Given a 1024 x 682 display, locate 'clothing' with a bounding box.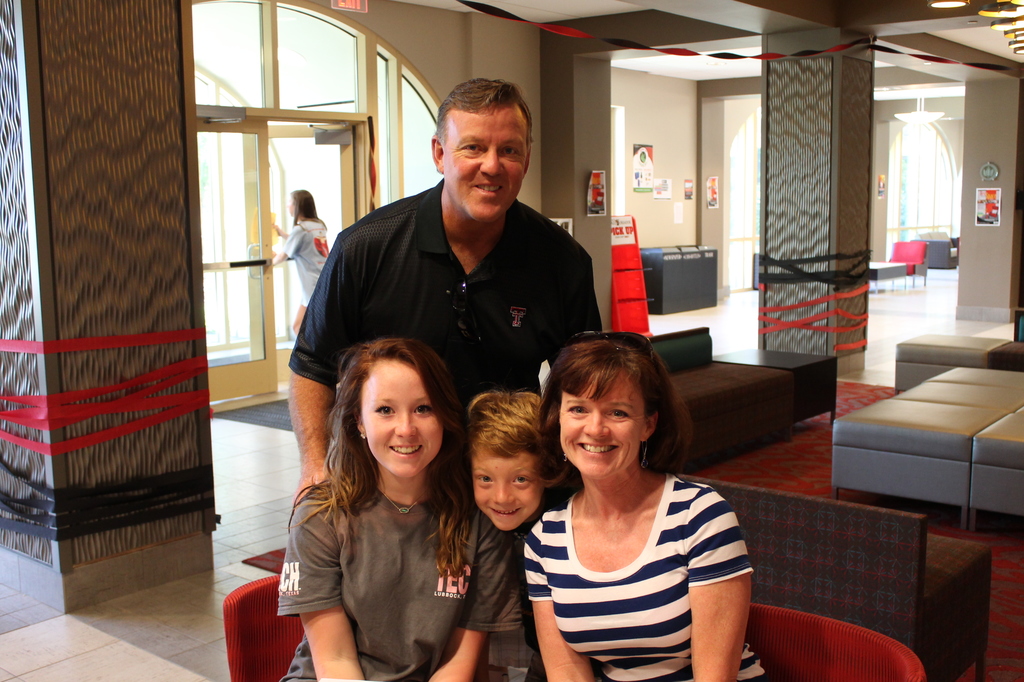
Located: [272,217,328,304].
